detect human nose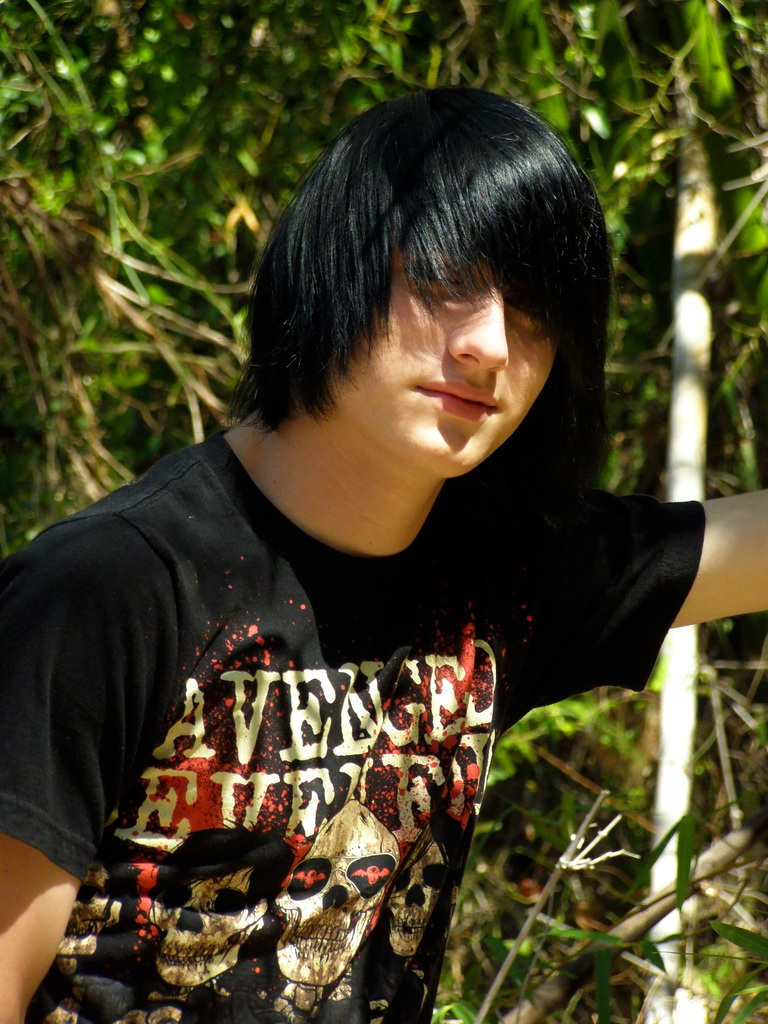
region(445, 275, 504, 368)
